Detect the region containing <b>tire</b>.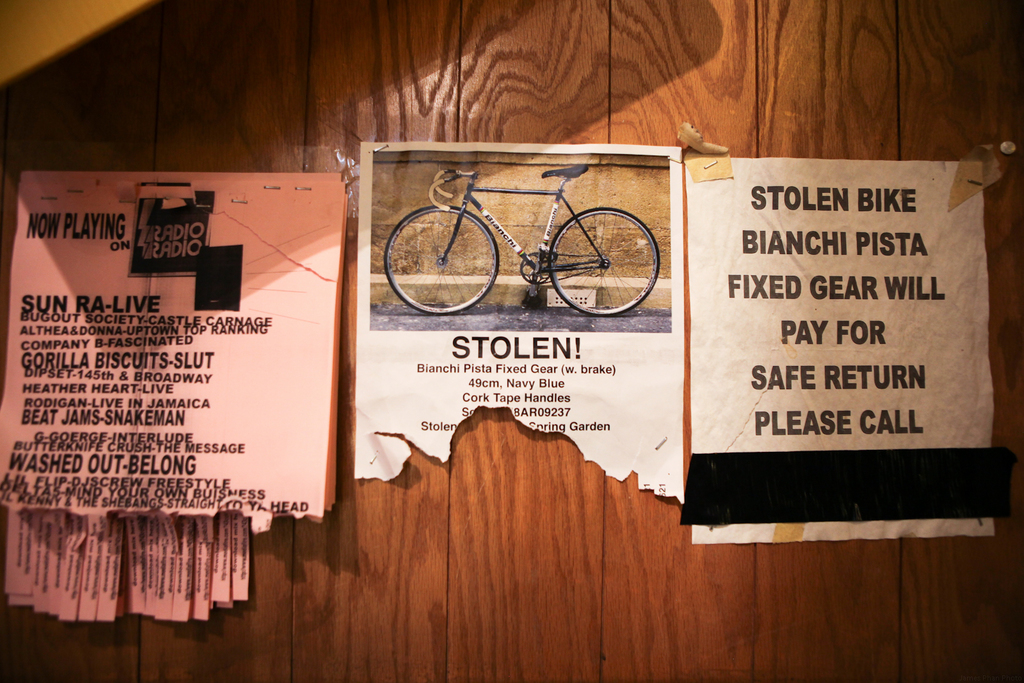
[x1=536, y1=189, x2=662, y2=319].
